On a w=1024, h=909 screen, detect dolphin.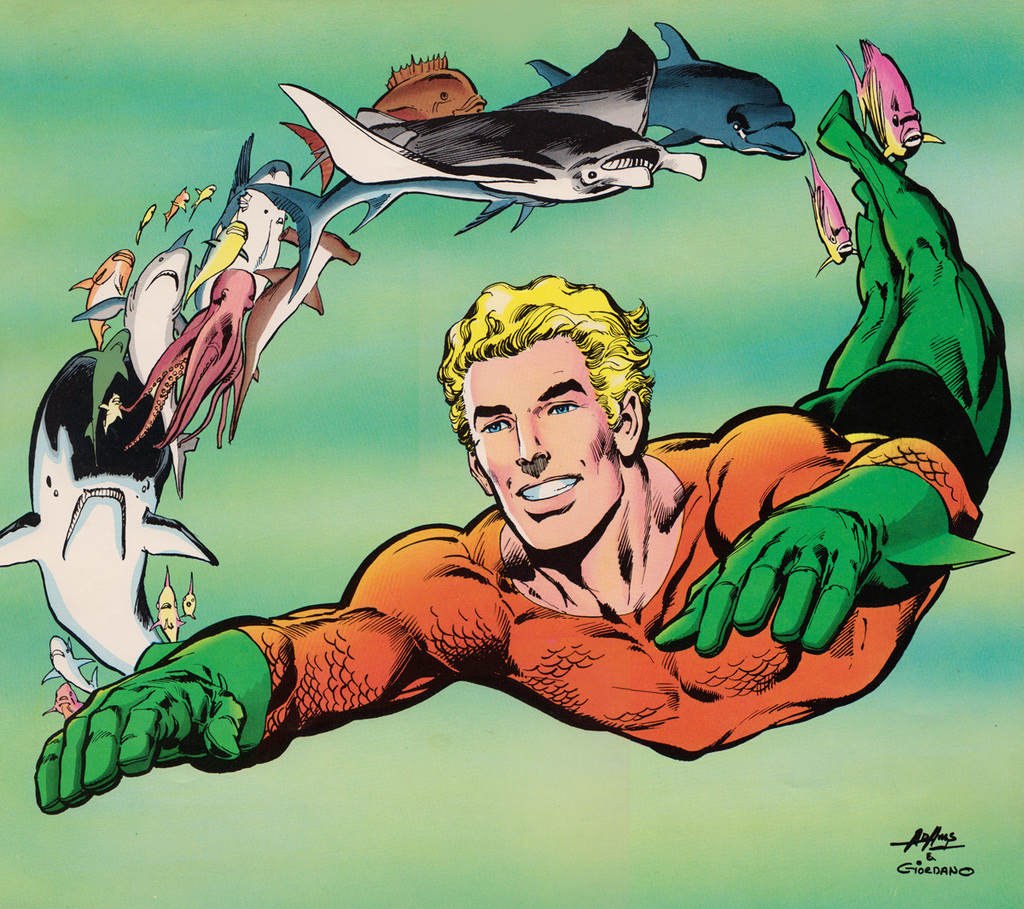
bbox=[831, 35, 949, 159].
